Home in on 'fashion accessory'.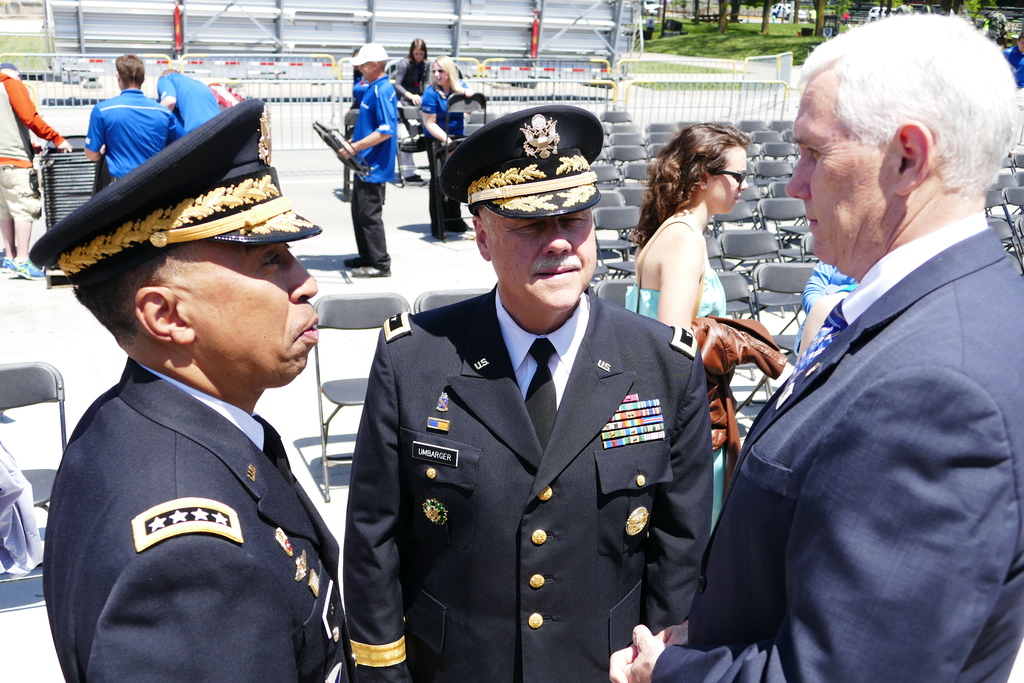
Homed in at l=701, t=183, r=709, b=194.
